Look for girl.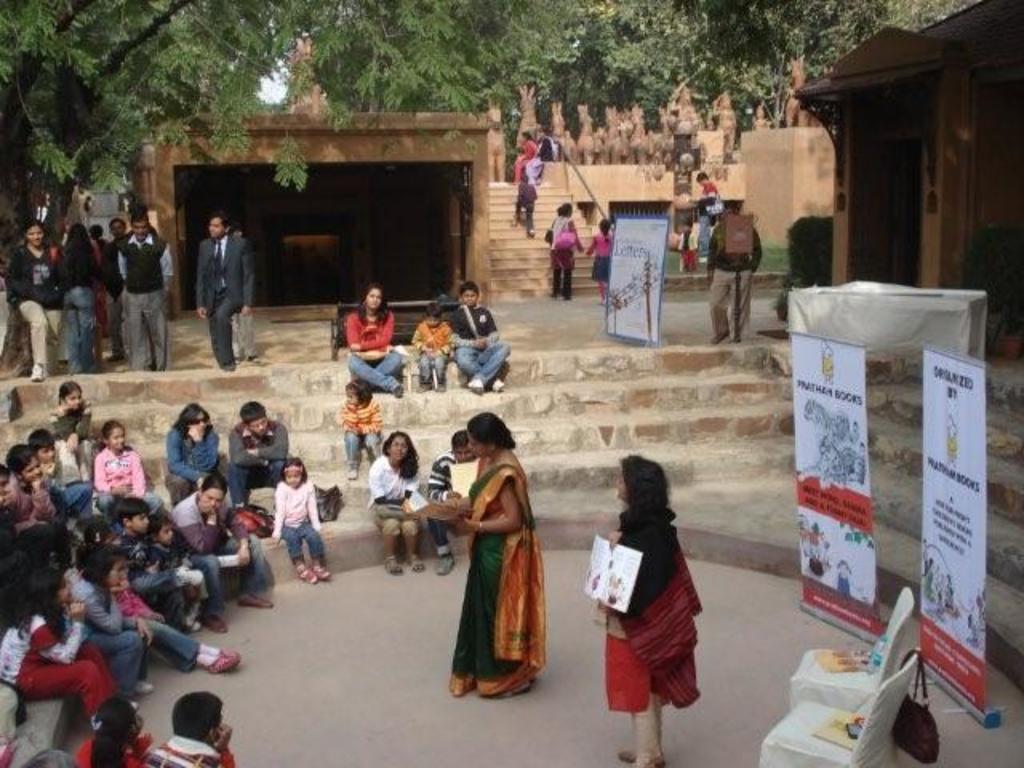
Found: [left=339, top=379, right=378, bottom=469].
